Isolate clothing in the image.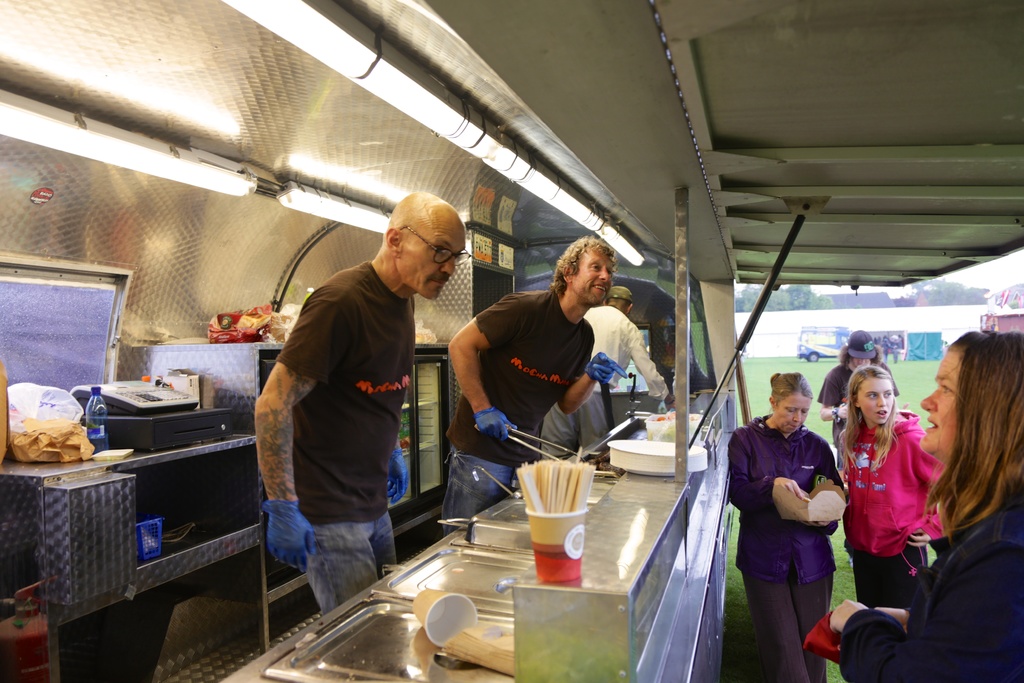
Isolated region: 727/415/844/682.
